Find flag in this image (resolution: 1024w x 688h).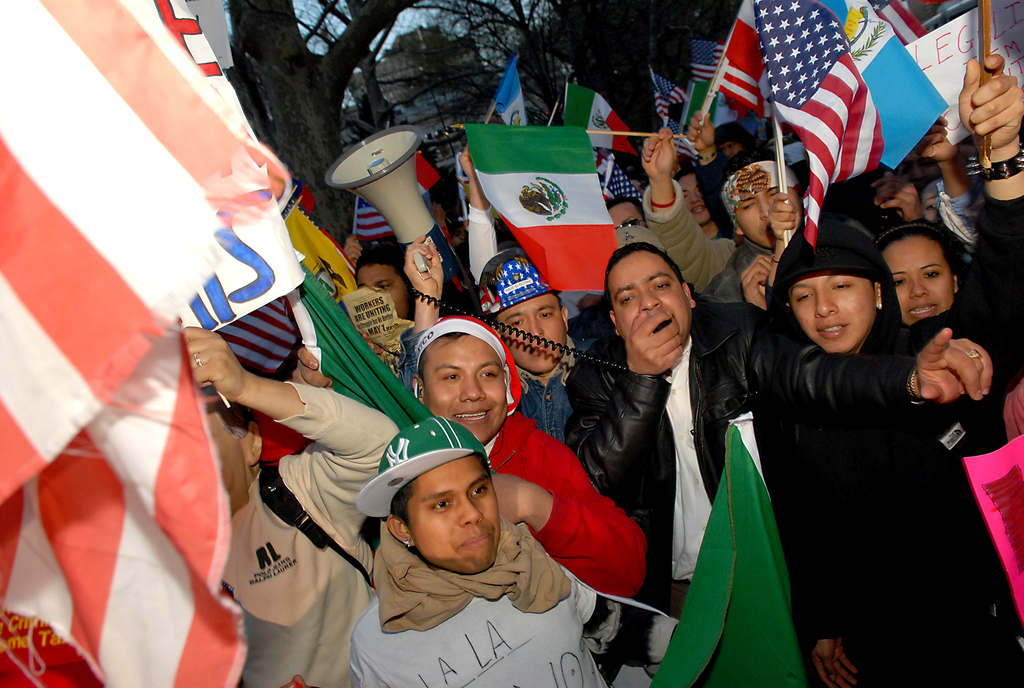
bbox=[17, 35, 275, 659].
